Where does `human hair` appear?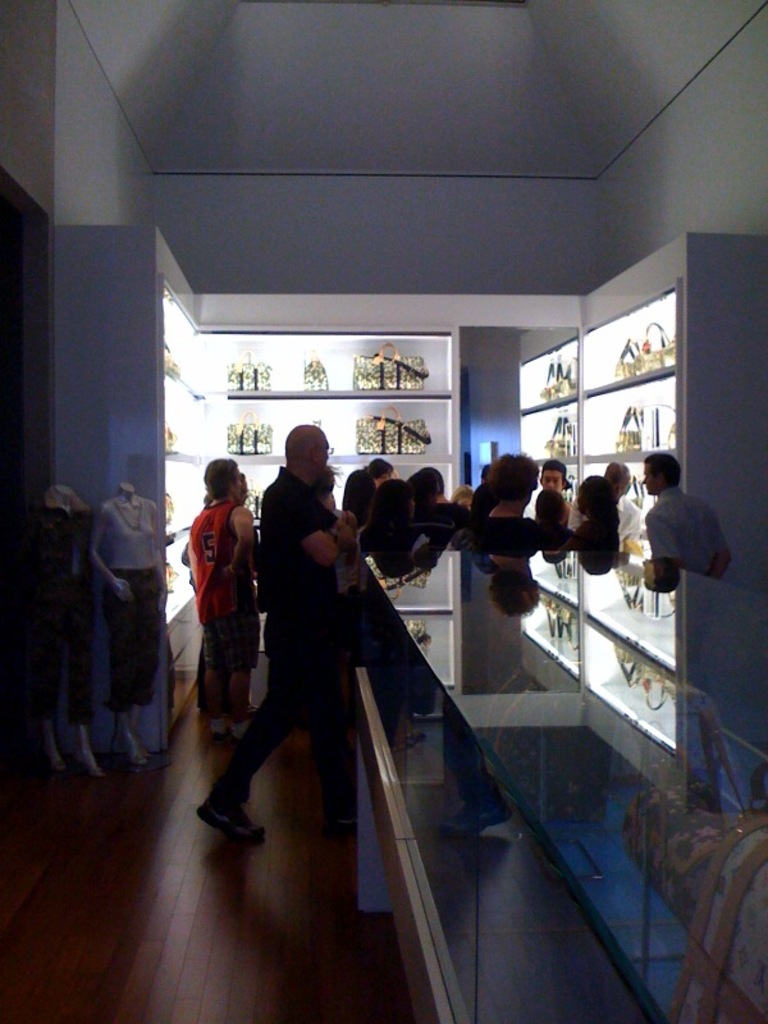
Appears at 544, 458, 568, 472.
